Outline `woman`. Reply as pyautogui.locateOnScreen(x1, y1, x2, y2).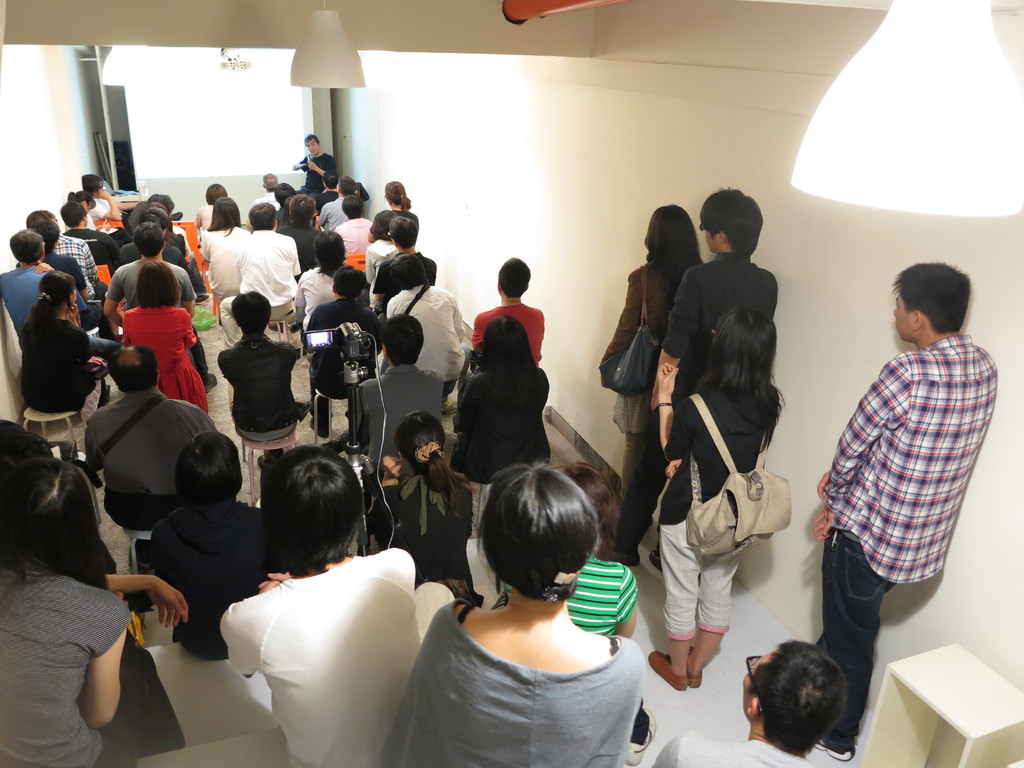
pyautogui.locateOnScreen(374, 461, 645, 767).
